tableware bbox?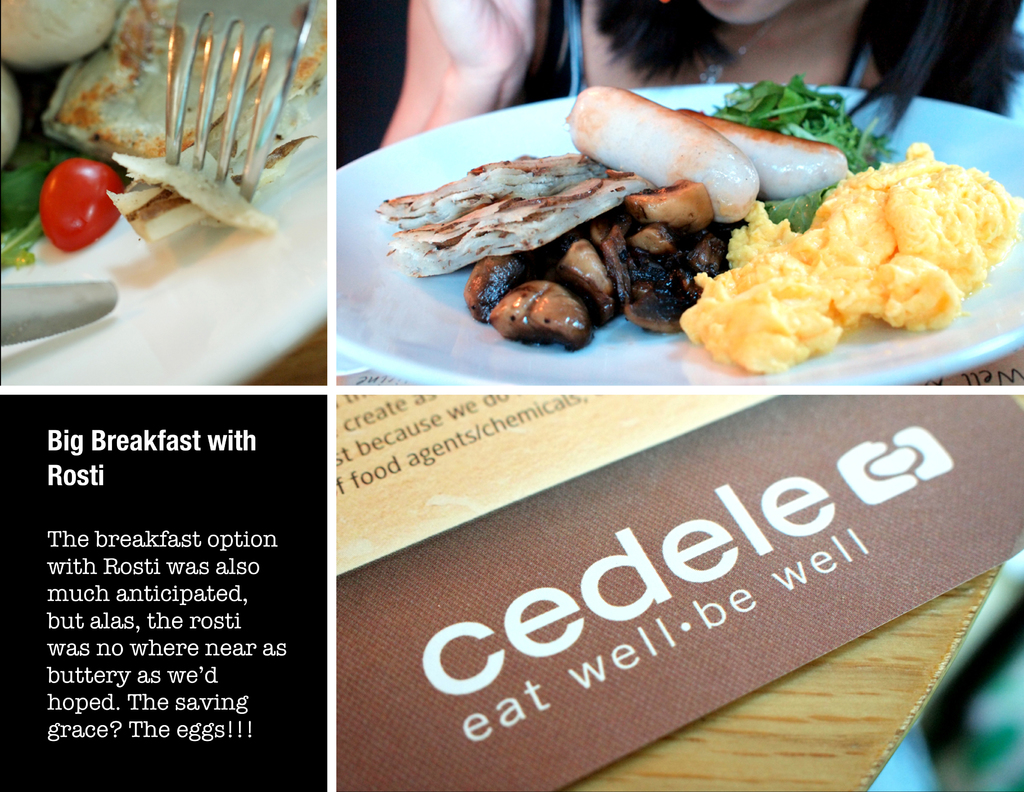
{"left": 0, "top": 0, "right": 333, "bottom": 390}
